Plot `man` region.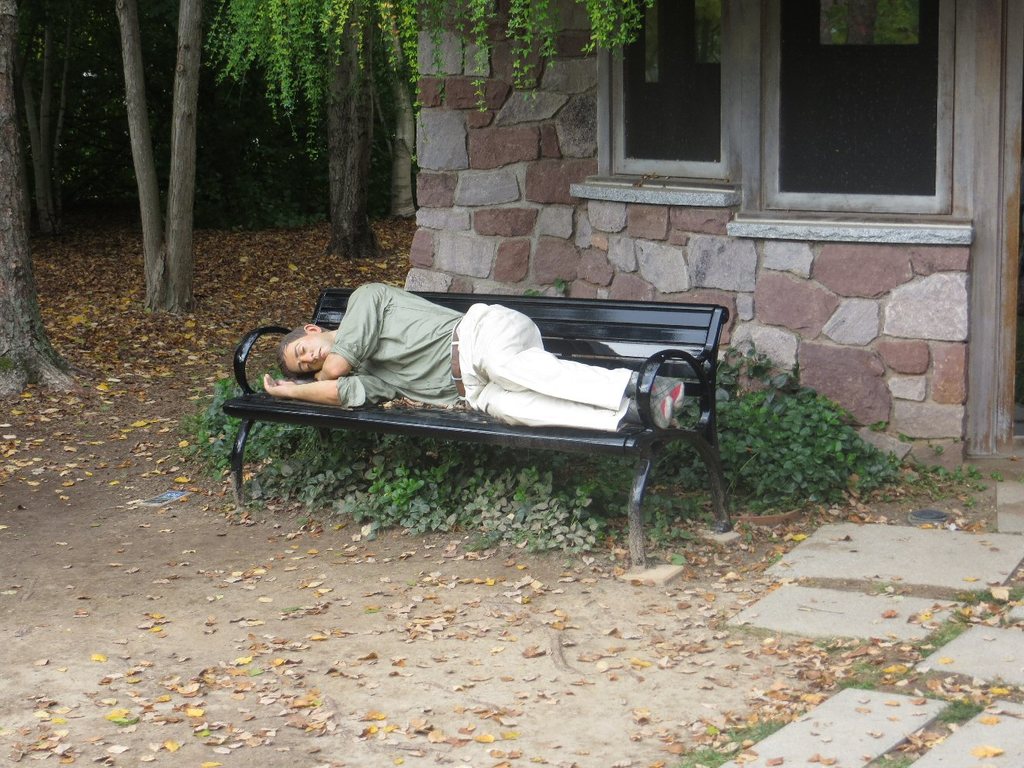
Plotted at (234,253,705,507).
